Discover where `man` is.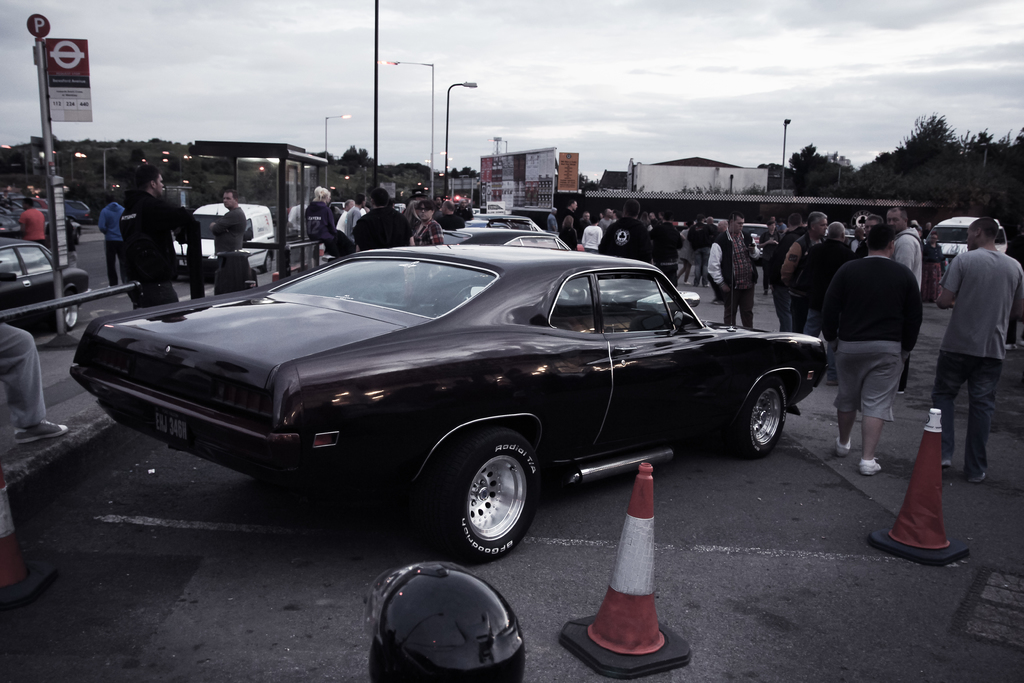
Discovered at <region>346, 197, 367, 238</region>.
